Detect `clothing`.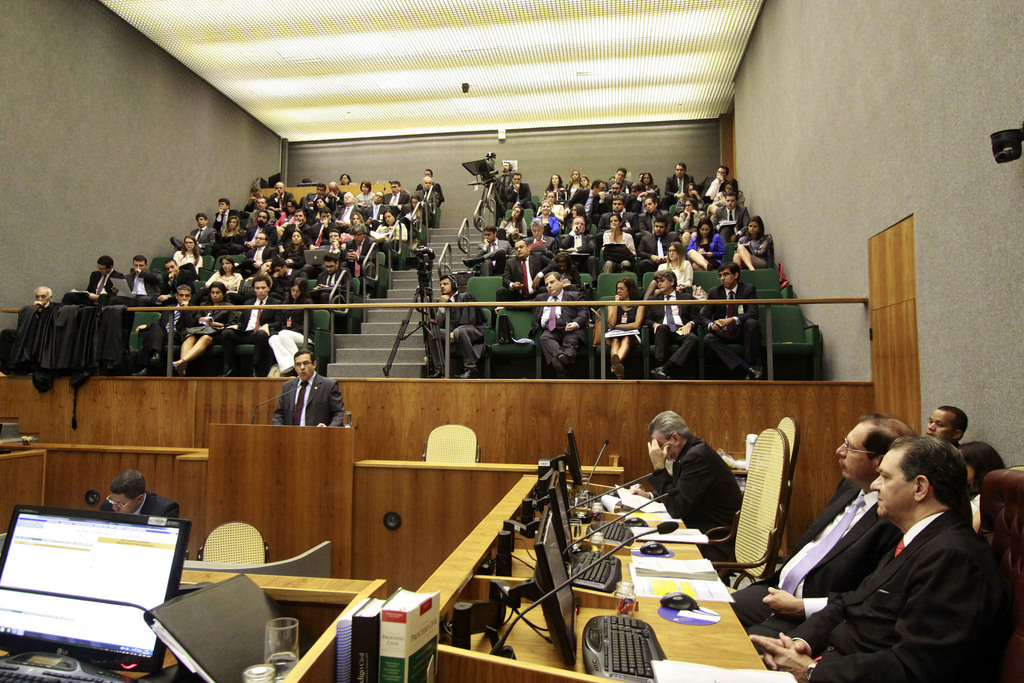
Detected at [549, 185, 566, 205].
